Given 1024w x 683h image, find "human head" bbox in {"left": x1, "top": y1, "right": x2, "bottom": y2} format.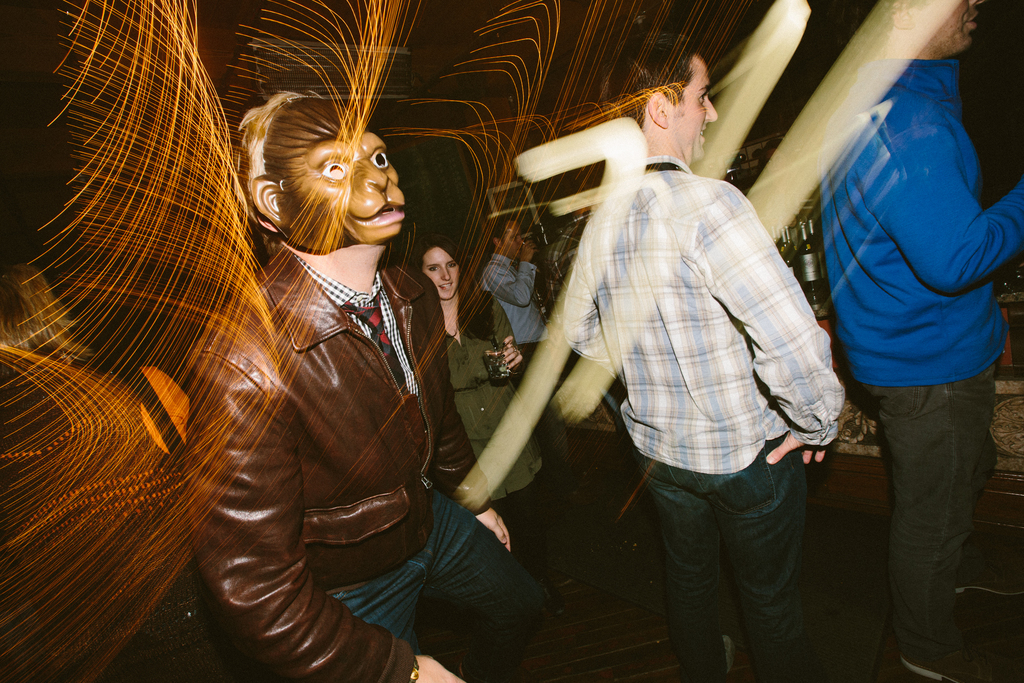
{"left": 874, "top": 0, "right": 989, "bottom": 52}.
